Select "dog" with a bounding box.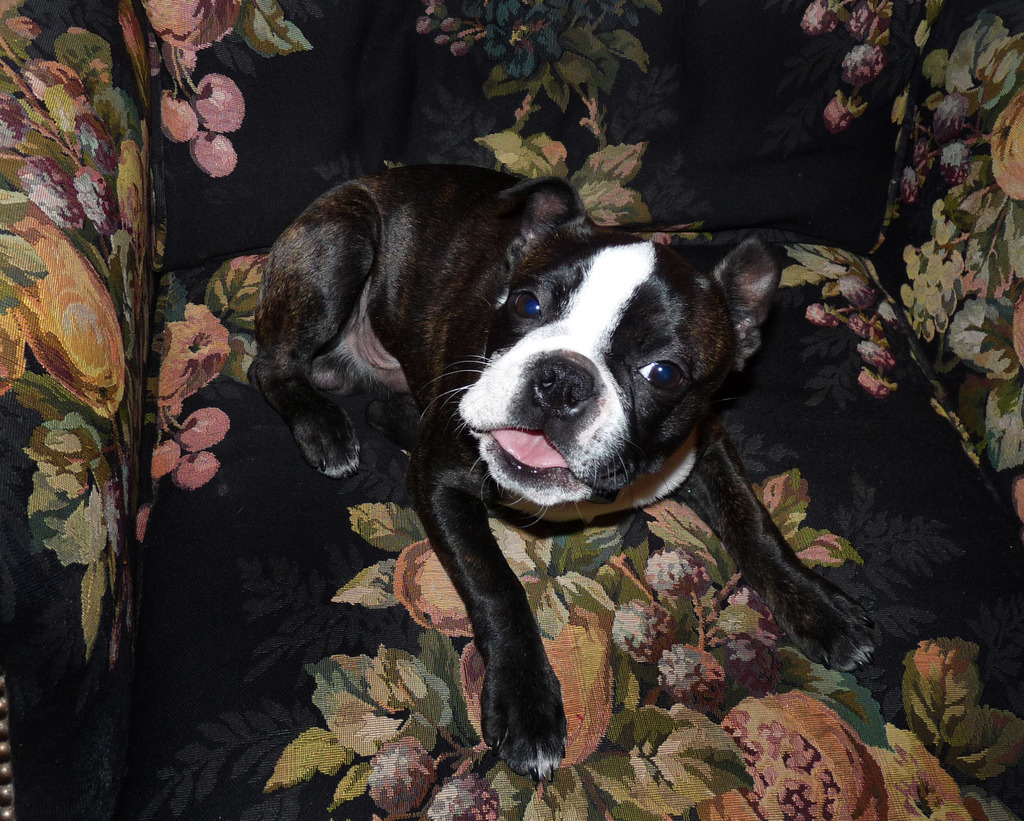
[x1=246, y1=165, x2=879, y2=787].
